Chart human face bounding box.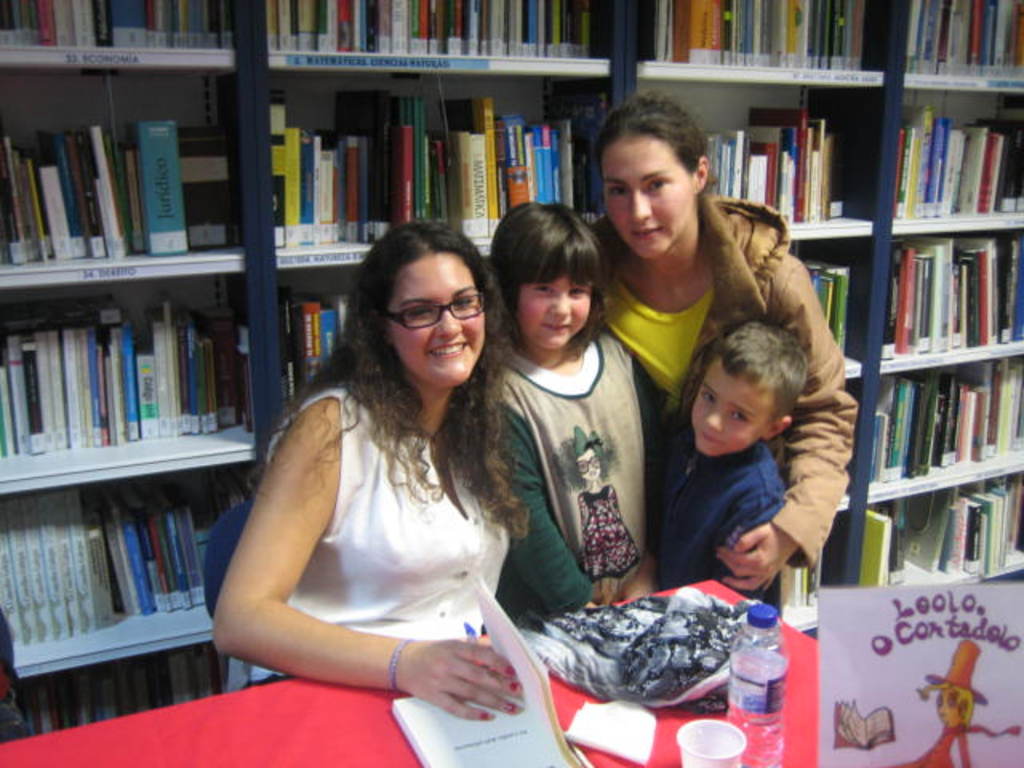
Charted: 603, 149, 690, 251.
